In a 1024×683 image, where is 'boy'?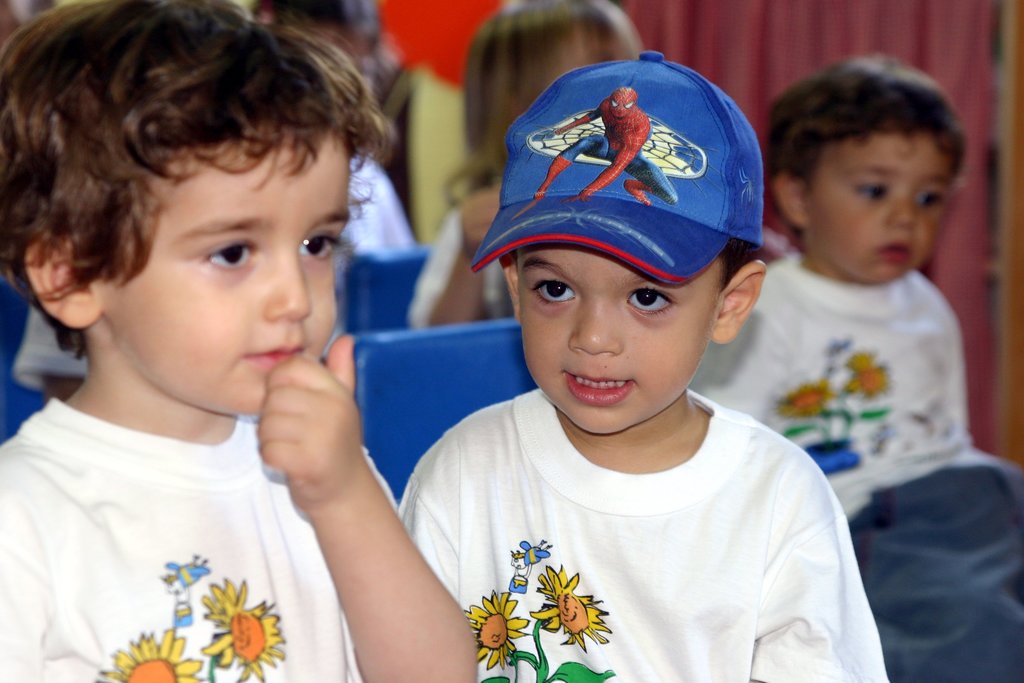
region(412, 0, 641, 328).
